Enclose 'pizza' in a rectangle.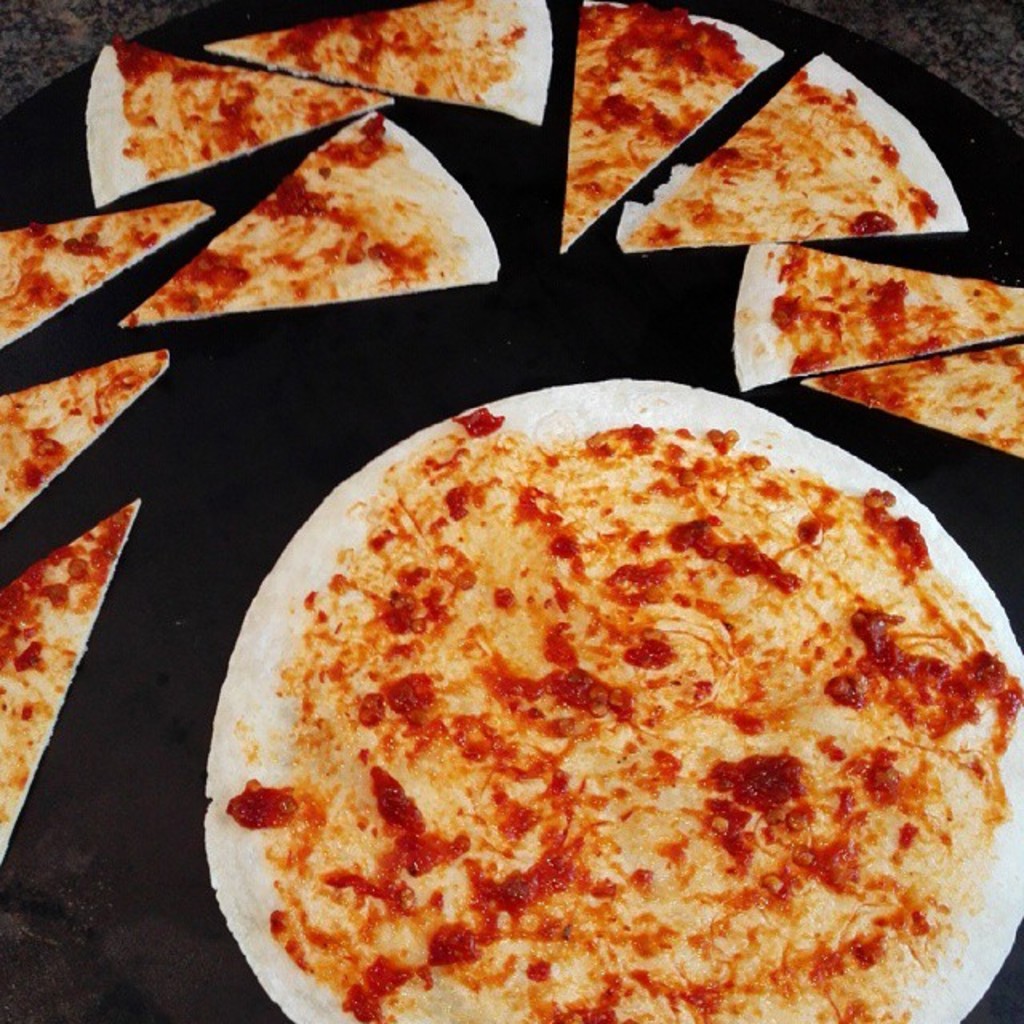
region(202, 0, 555, 130).
